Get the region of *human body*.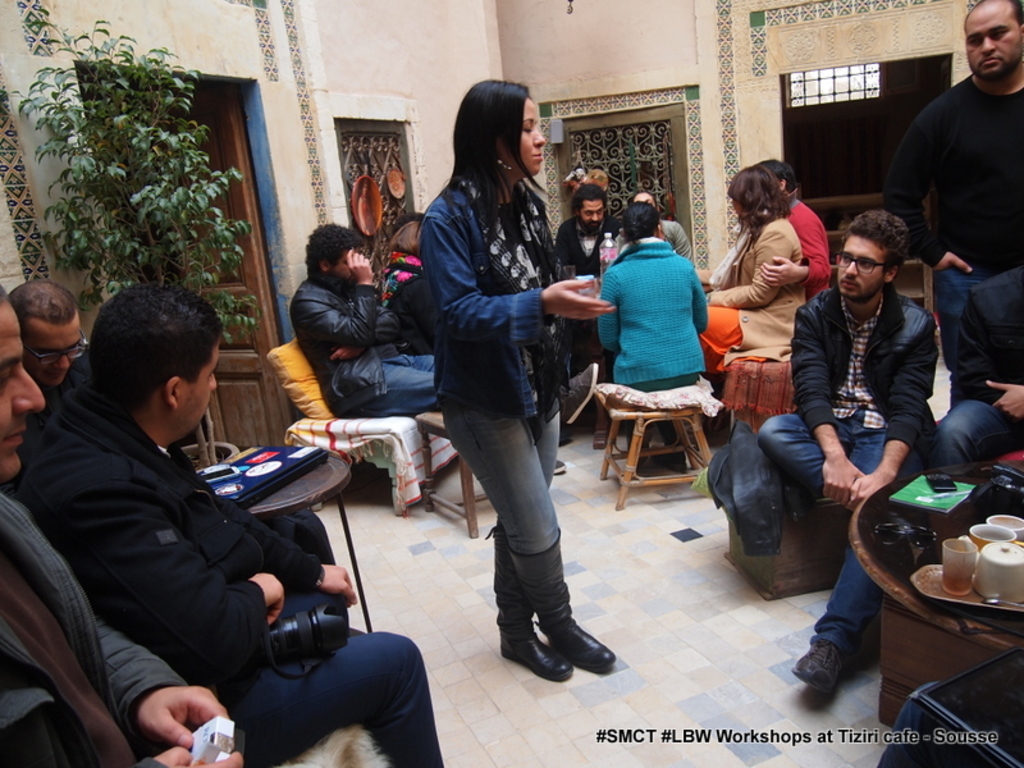
x1=785 y1=205 x2=925 y2=696.
